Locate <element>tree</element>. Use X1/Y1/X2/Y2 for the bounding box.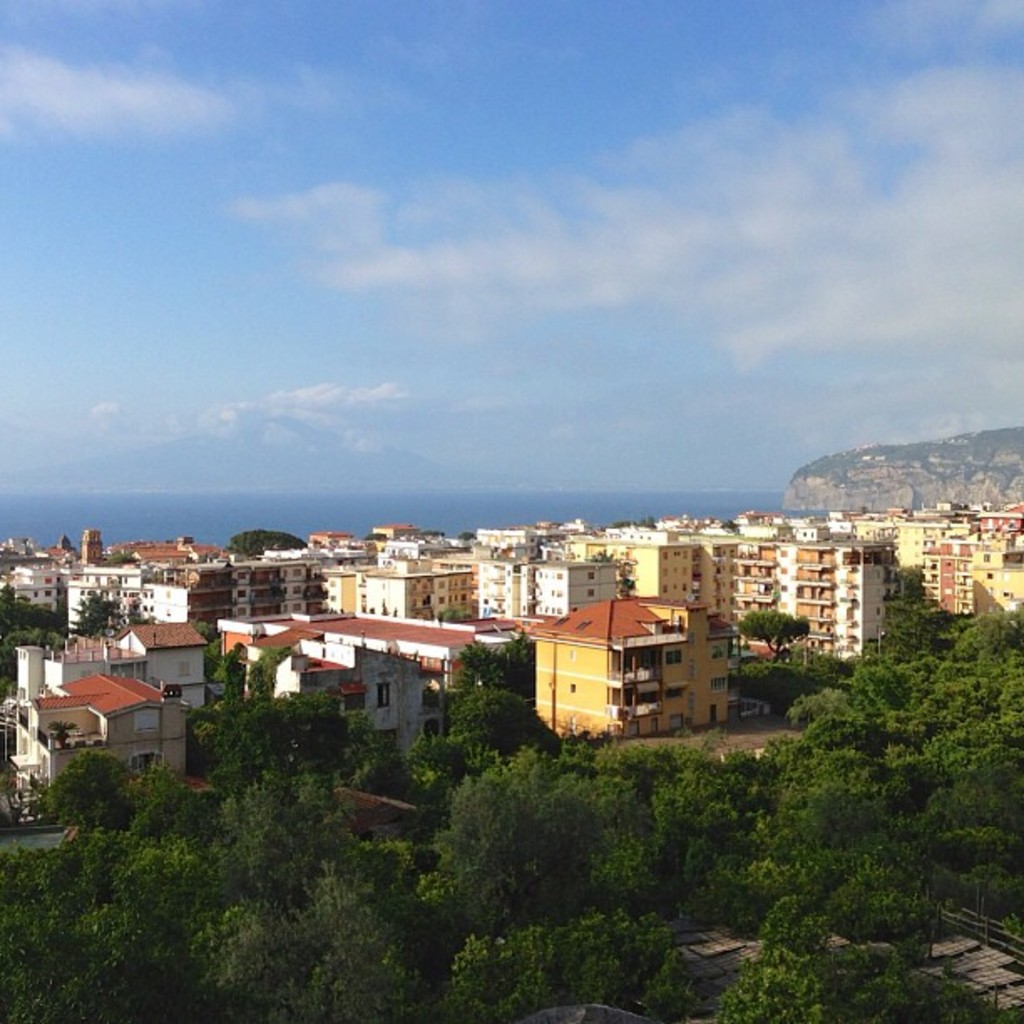
455/532/477/542.
